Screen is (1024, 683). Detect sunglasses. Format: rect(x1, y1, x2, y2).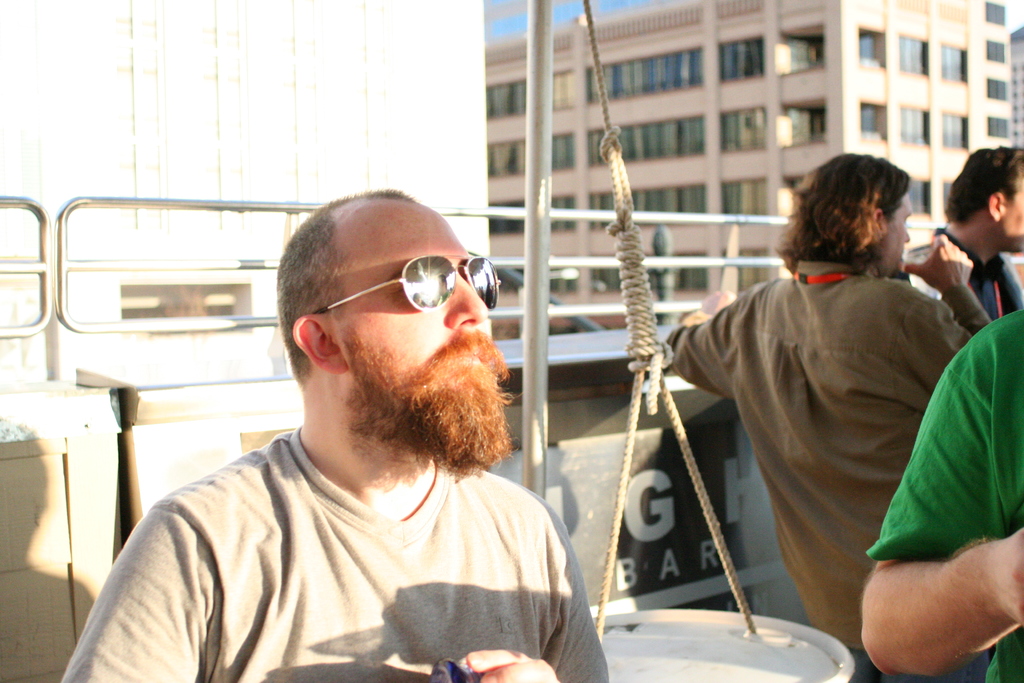
rect(312, 251, 500, 314).
